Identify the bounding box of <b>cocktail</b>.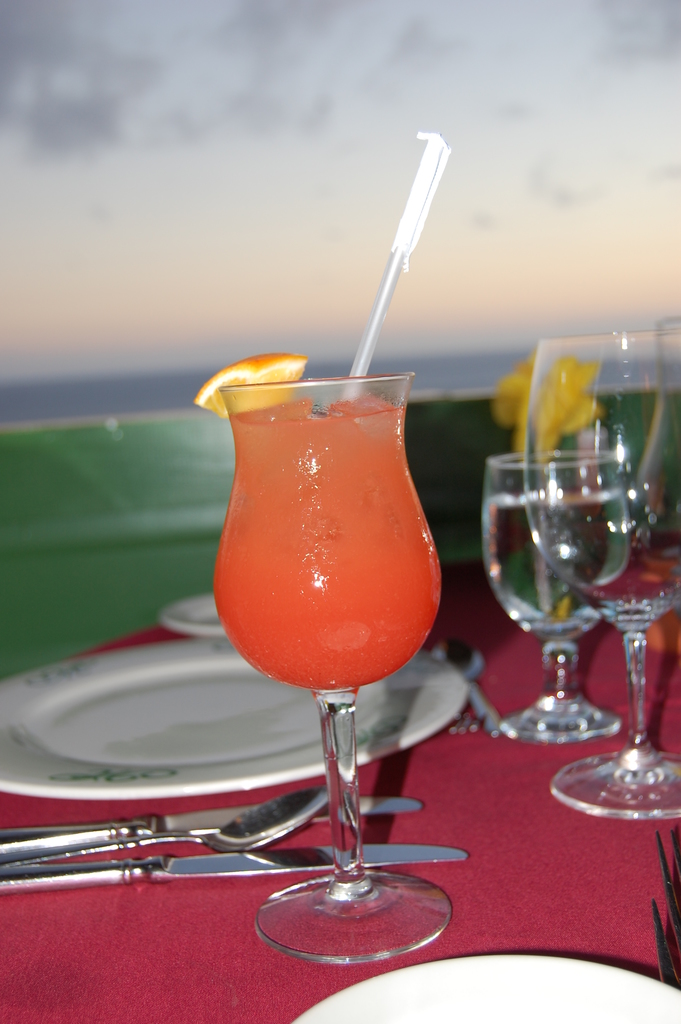
[192, 352, 443, 964].
